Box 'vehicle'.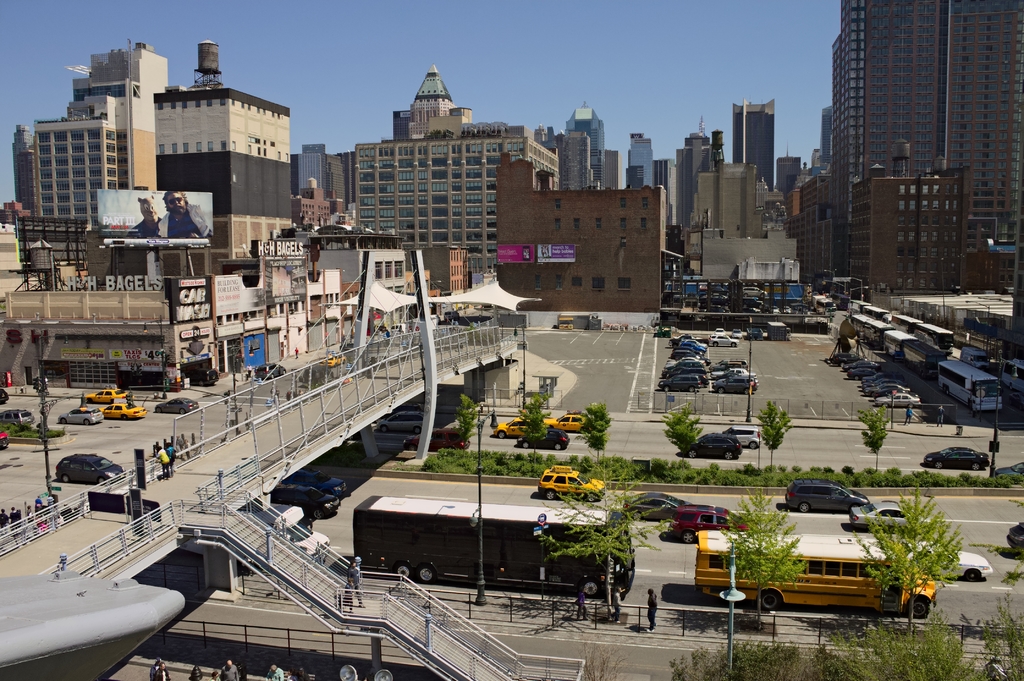
Rect(155, 399, 198, 421).
